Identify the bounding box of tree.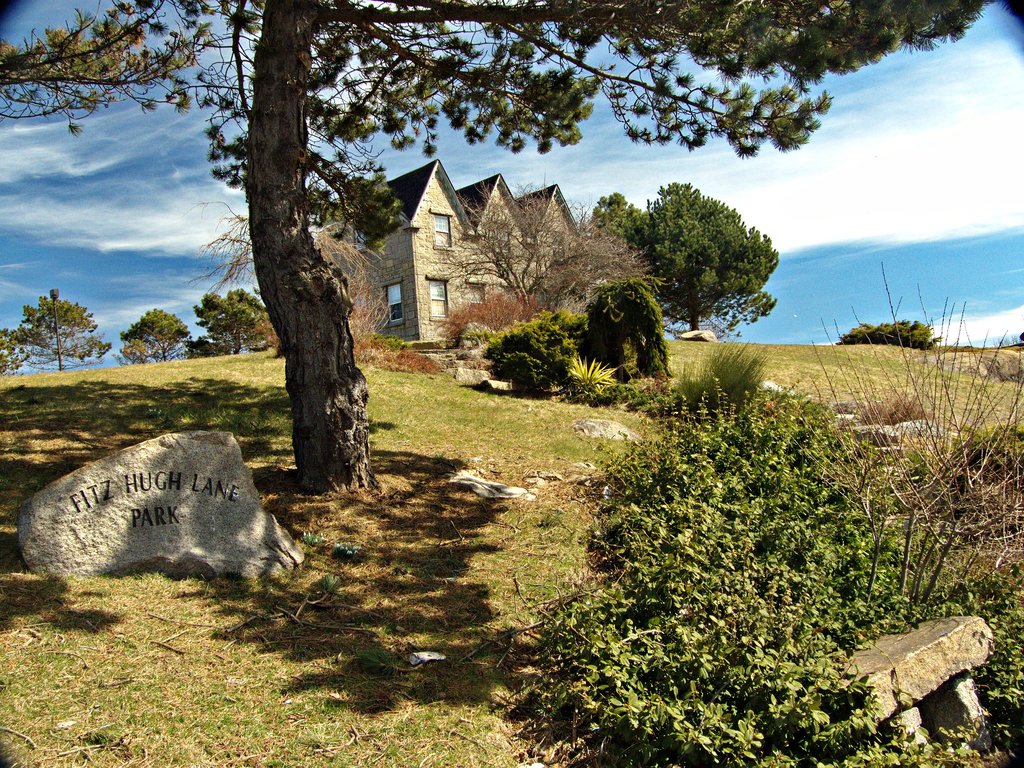
Rect(0, 0, 1021, 495).
